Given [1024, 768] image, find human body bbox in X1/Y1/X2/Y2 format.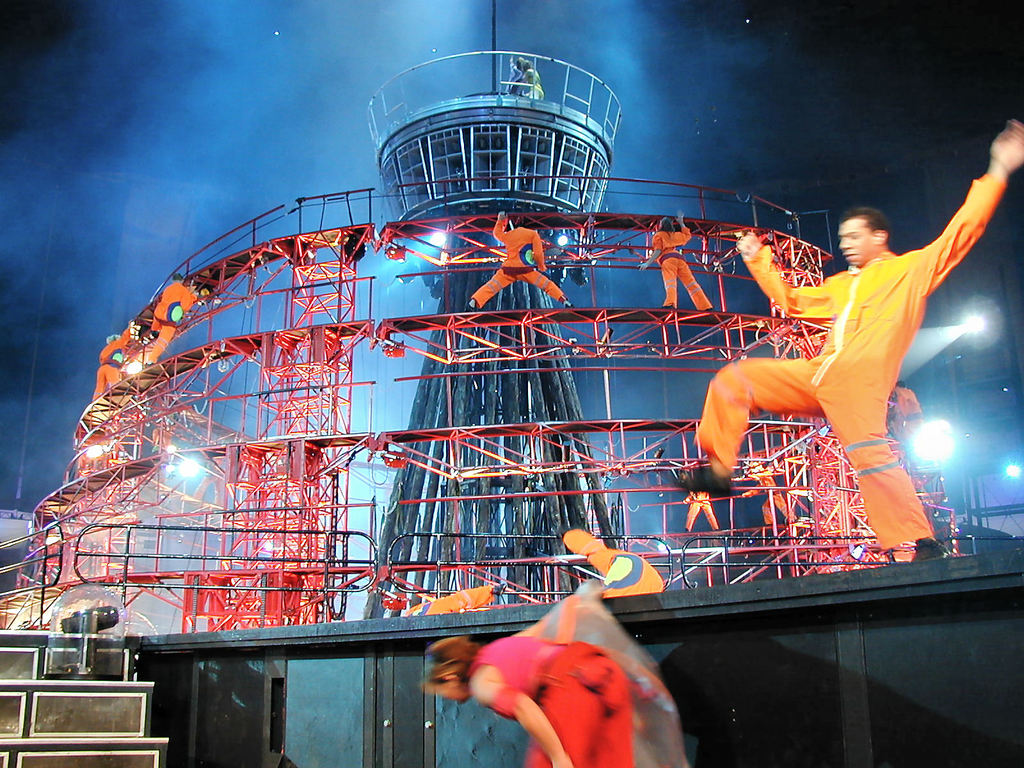
680/121/1018/552.
